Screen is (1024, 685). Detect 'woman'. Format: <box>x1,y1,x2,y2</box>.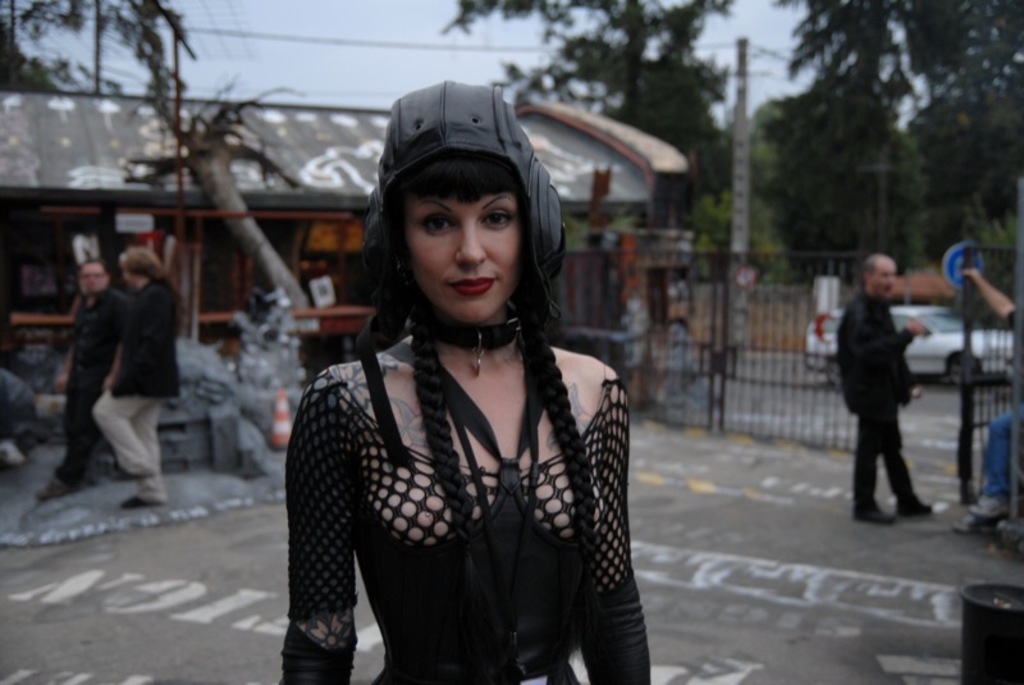
<box>275,105,666,684</box>.
